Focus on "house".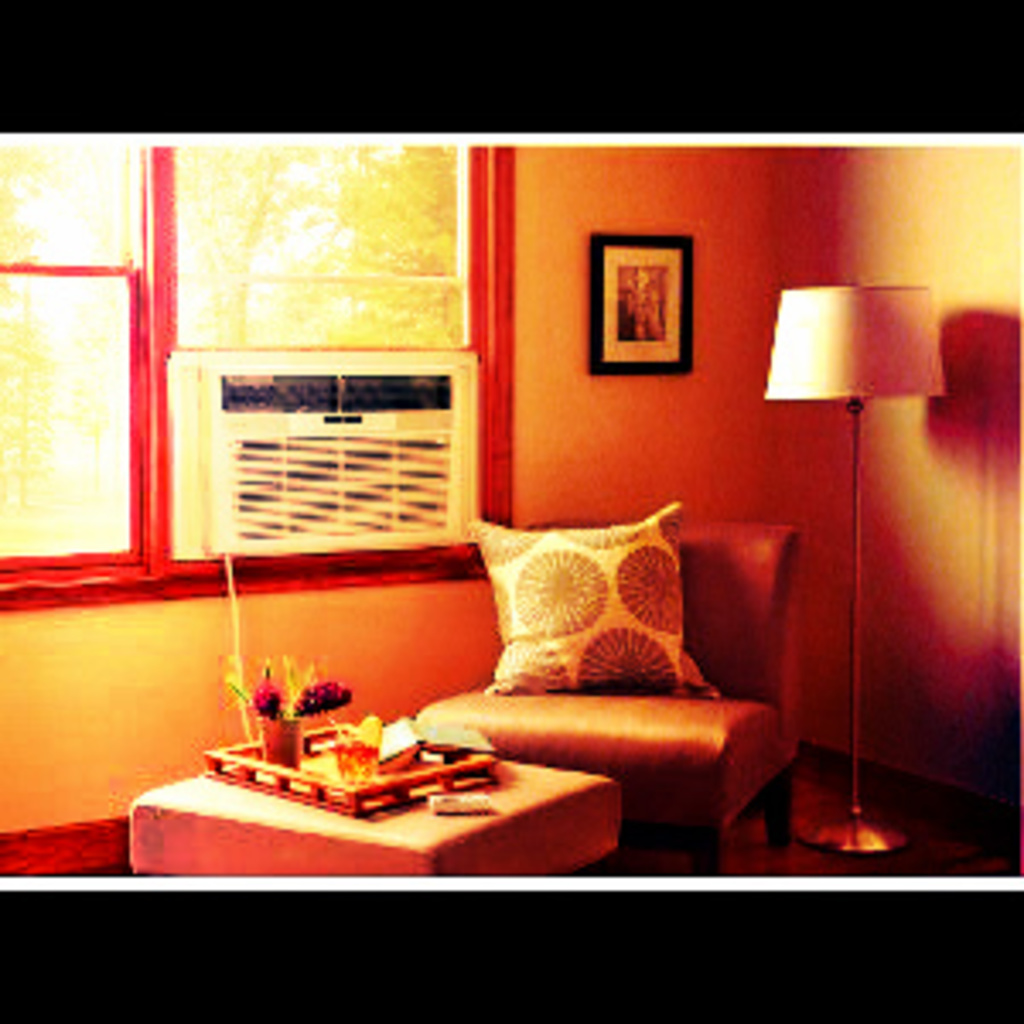
Focused at (0, 147, 1021, 877).
